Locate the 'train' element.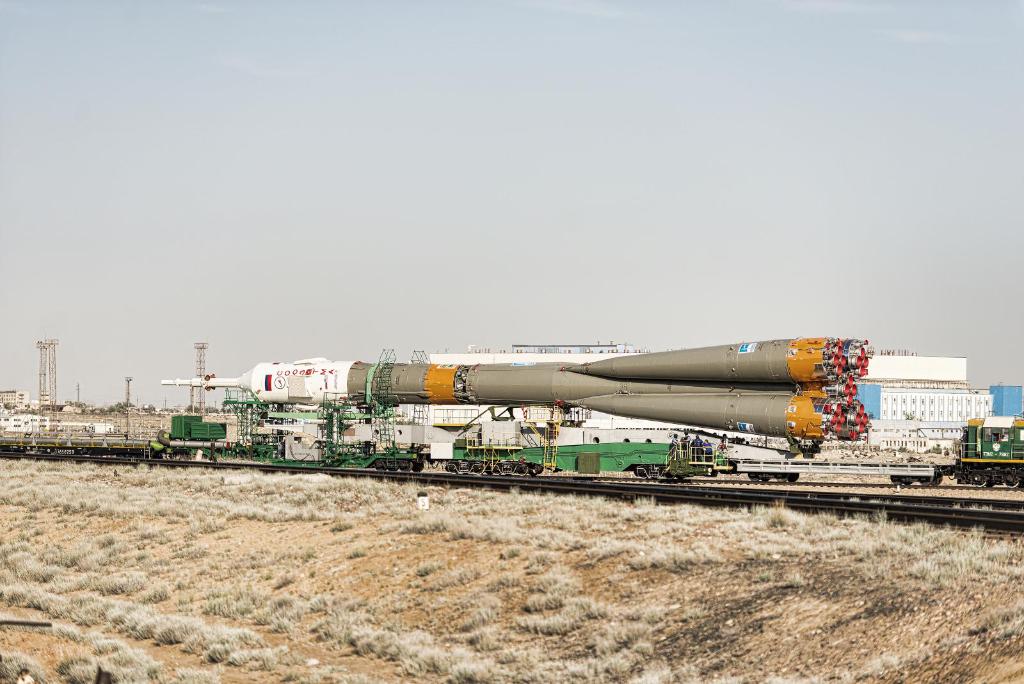
Element bbox: <region>0, 415, 1023, 486</region>.
